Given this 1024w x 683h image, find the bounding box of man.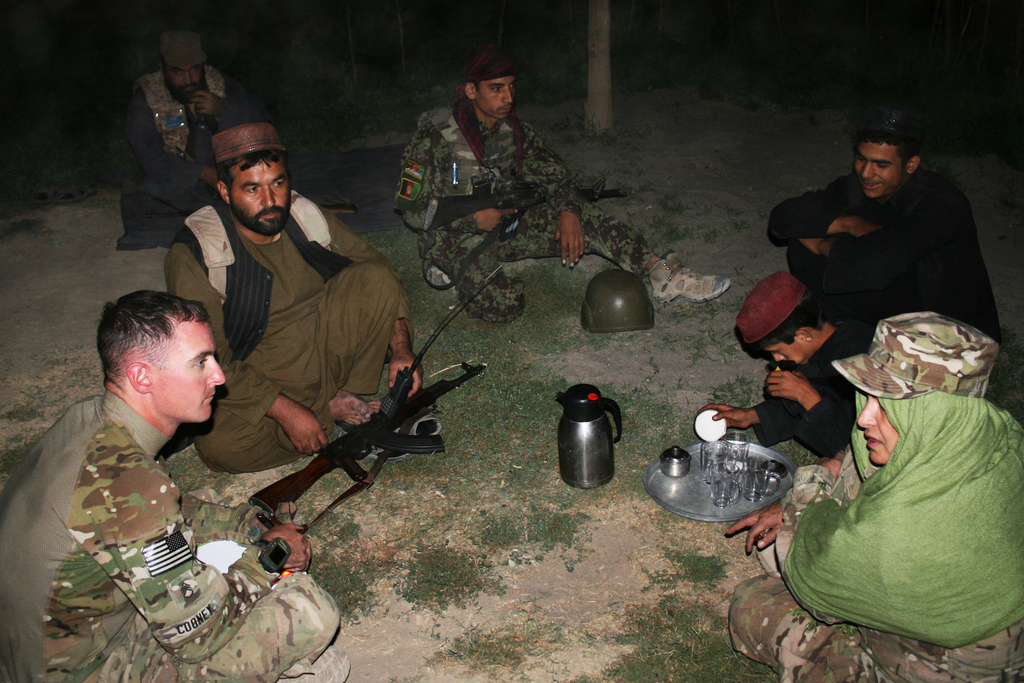
BBox(695, 267, 872, 458).
